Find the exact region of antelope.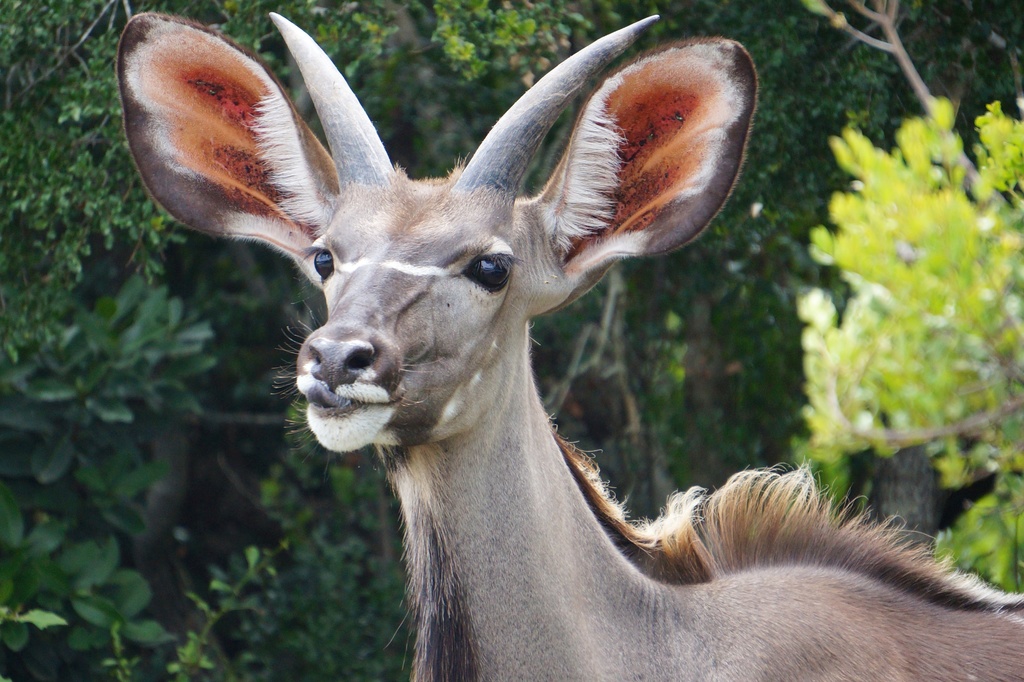
Exact region: [left=117, top=12, right=1023, bottom=681].
